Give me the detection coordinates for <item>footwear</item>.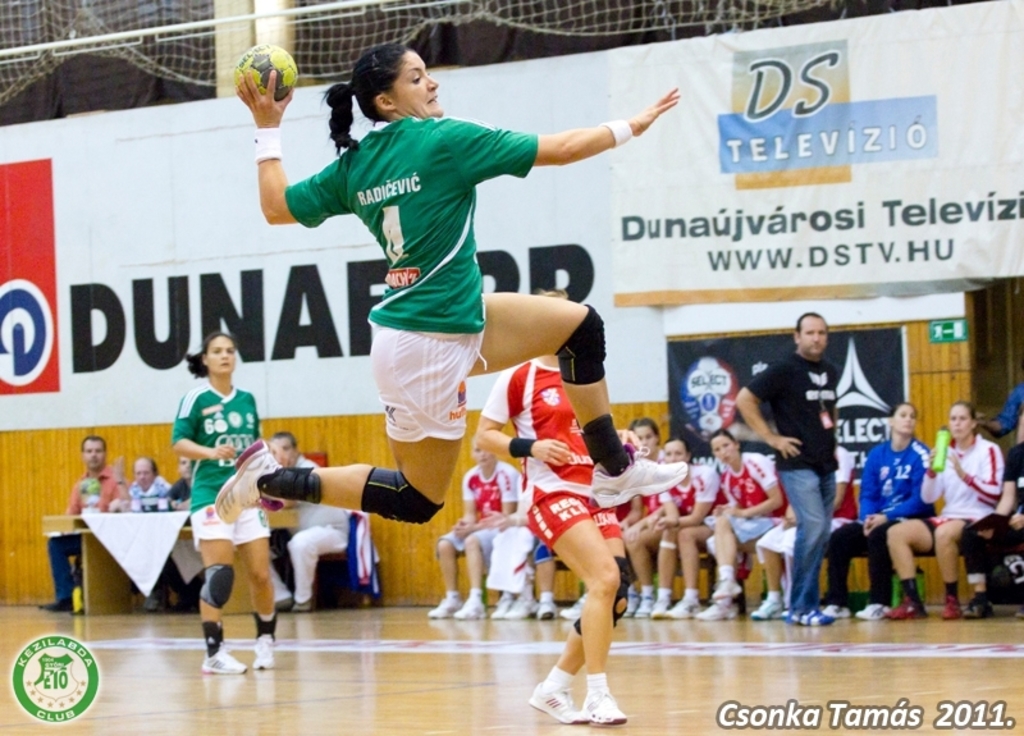
box=[513, 593, 535, 618].
